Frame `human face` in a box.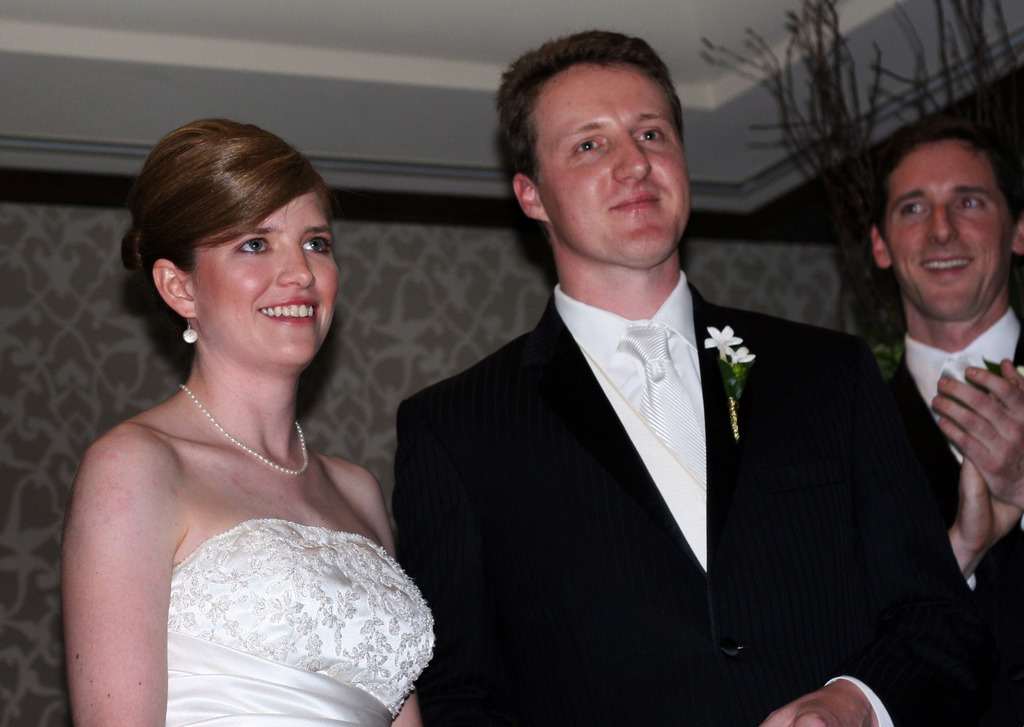
locate(188, 191, 340, 368).
